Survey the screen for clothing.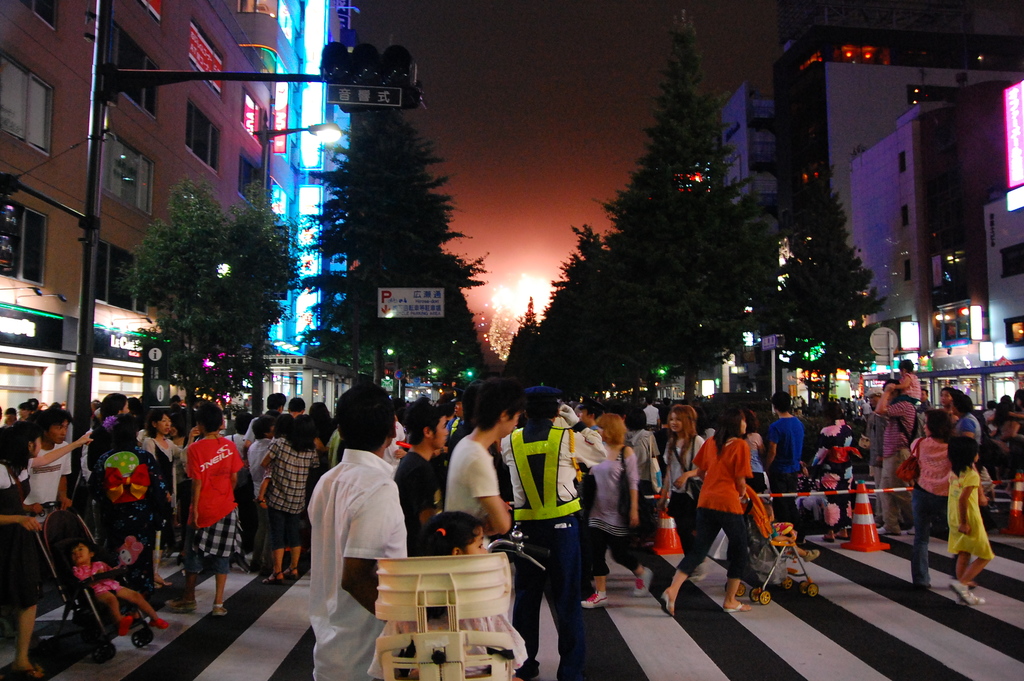
Survey found: {"left": 662, "top": 429, "right": 706, "bottom": 551}.
